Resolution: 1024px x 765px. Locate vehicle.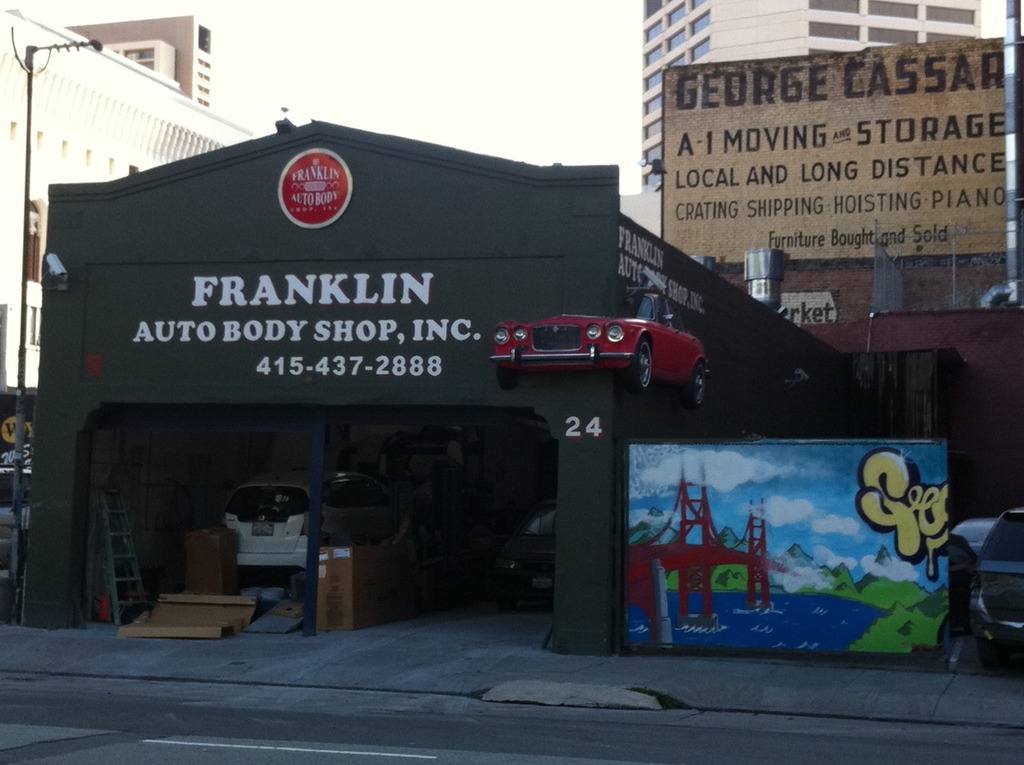
(left=223, top=467, right=430, bottom=564).
